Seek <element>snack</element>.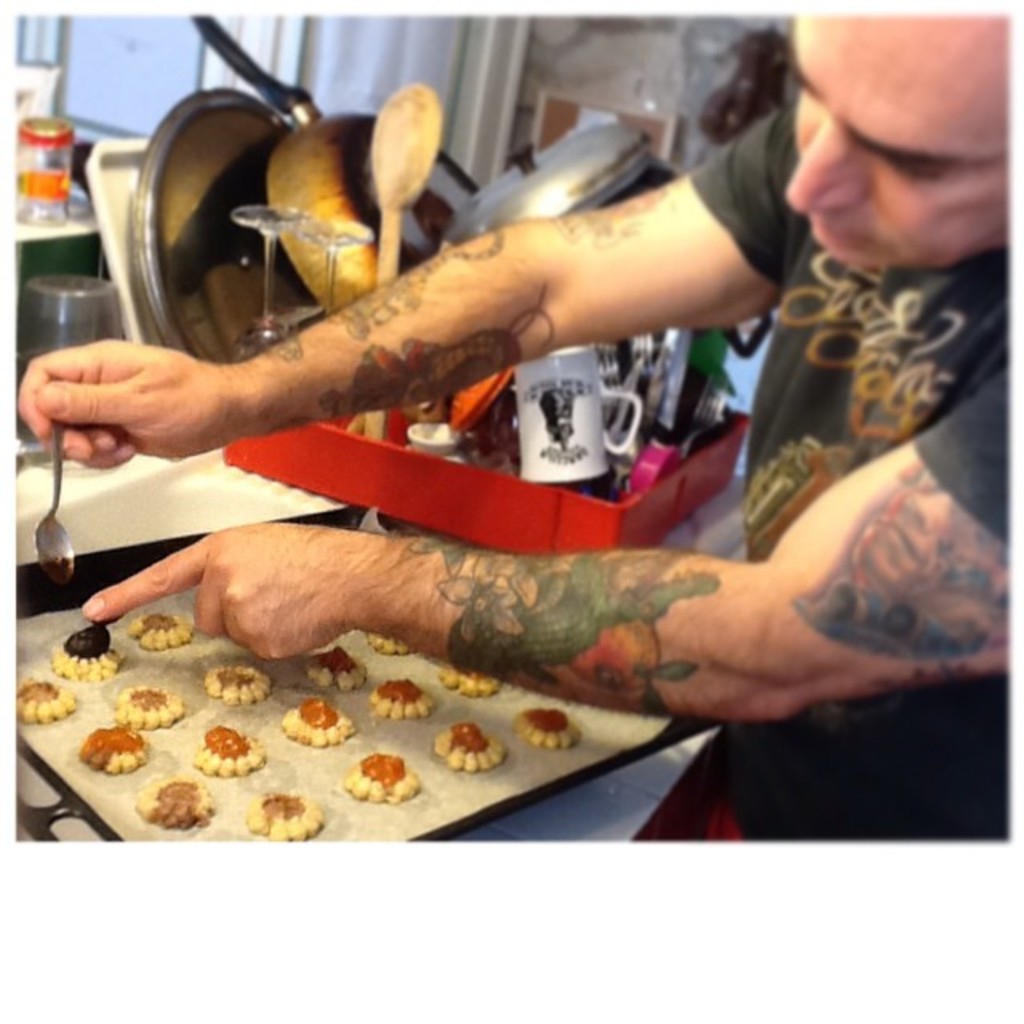
<region>278, 698, 360, 747</region>.
